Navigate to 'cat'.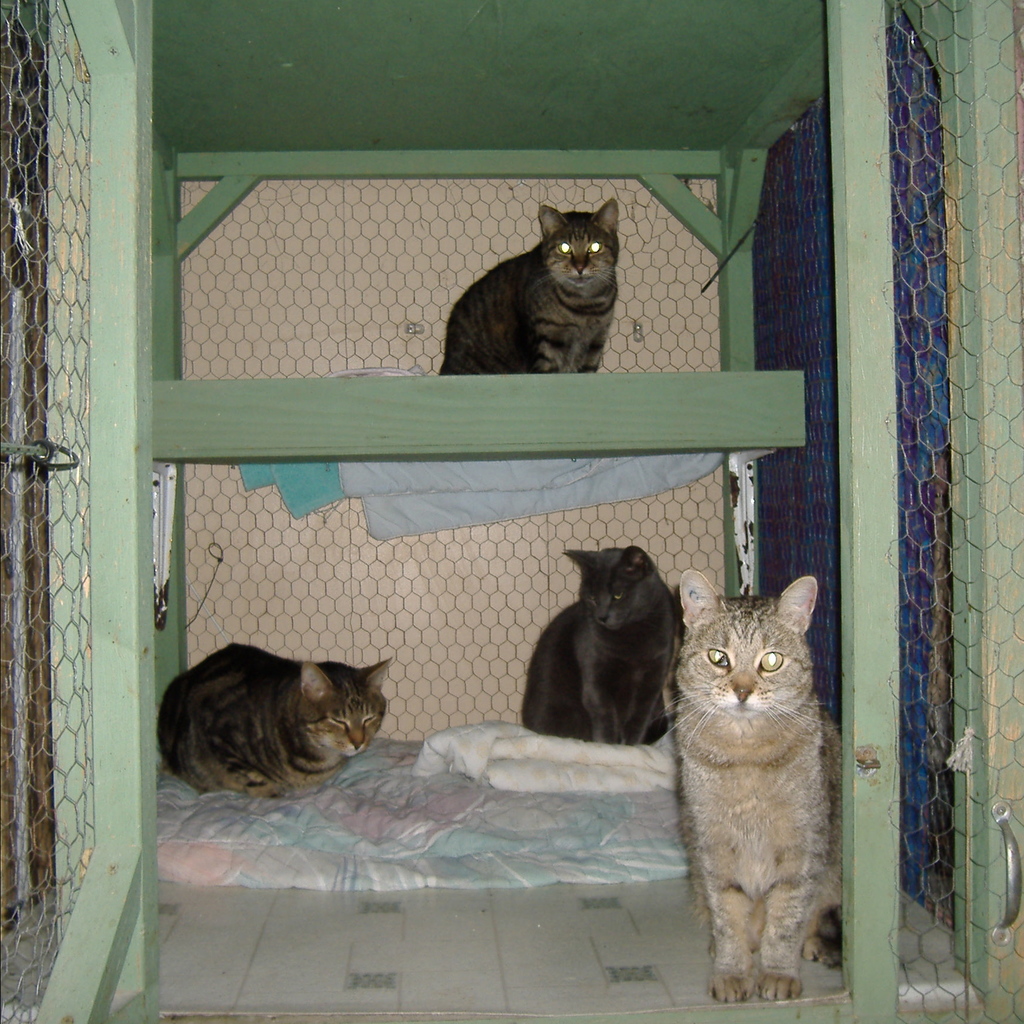
Navigation target: rect(676, 570, 851, 1005).
